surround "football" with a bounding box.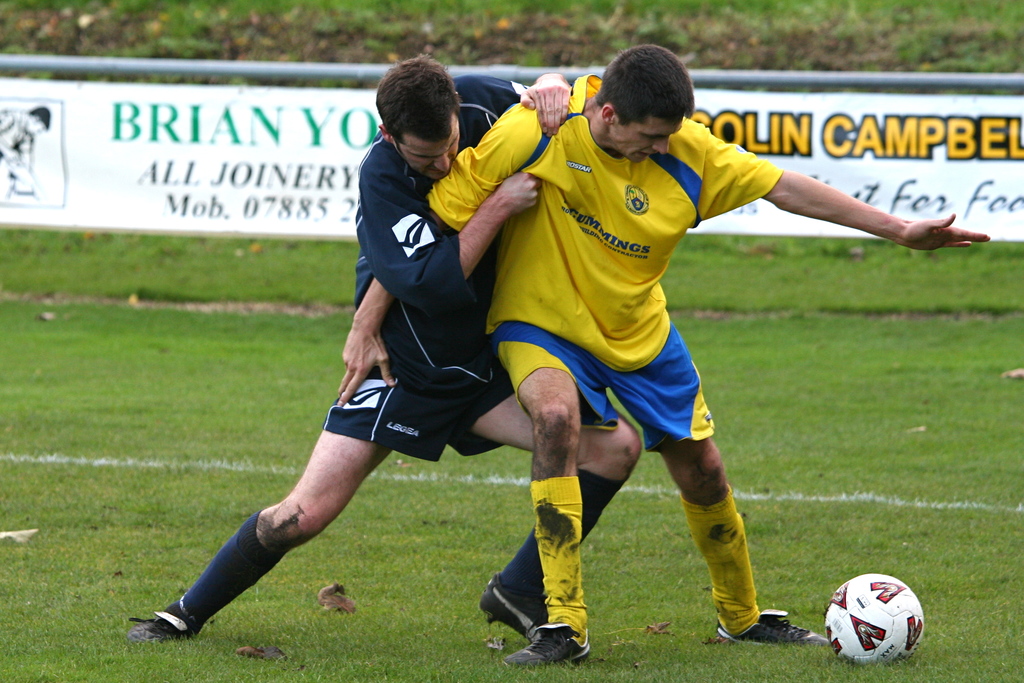
x1=823 y1=570 x2=924 y2=660.
